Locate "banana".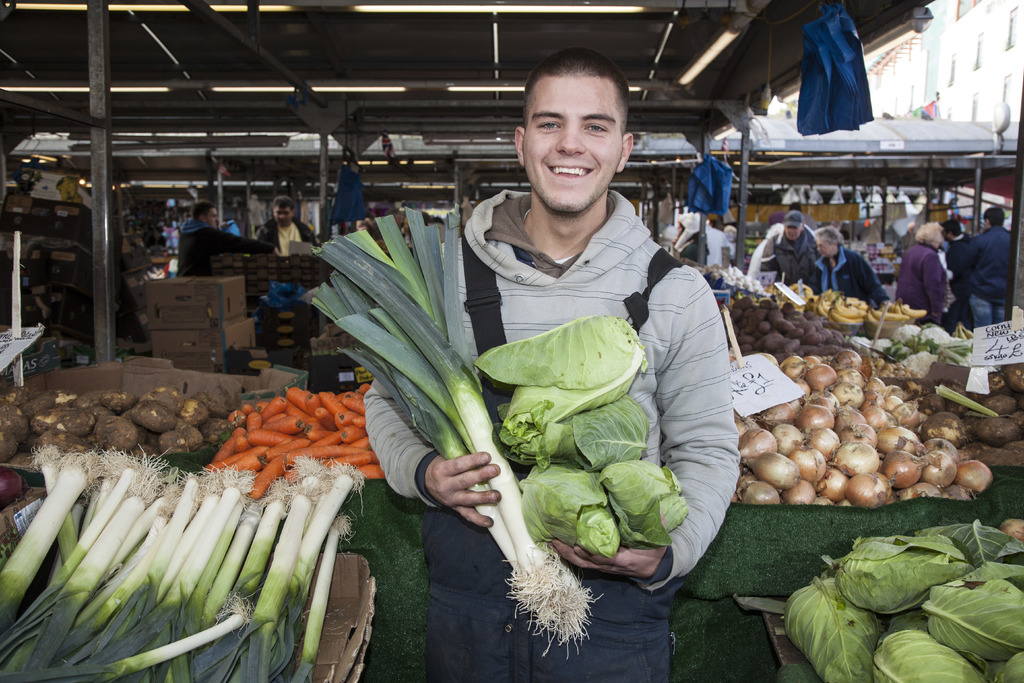
Bounding box: 903, 304, 927, 317.
